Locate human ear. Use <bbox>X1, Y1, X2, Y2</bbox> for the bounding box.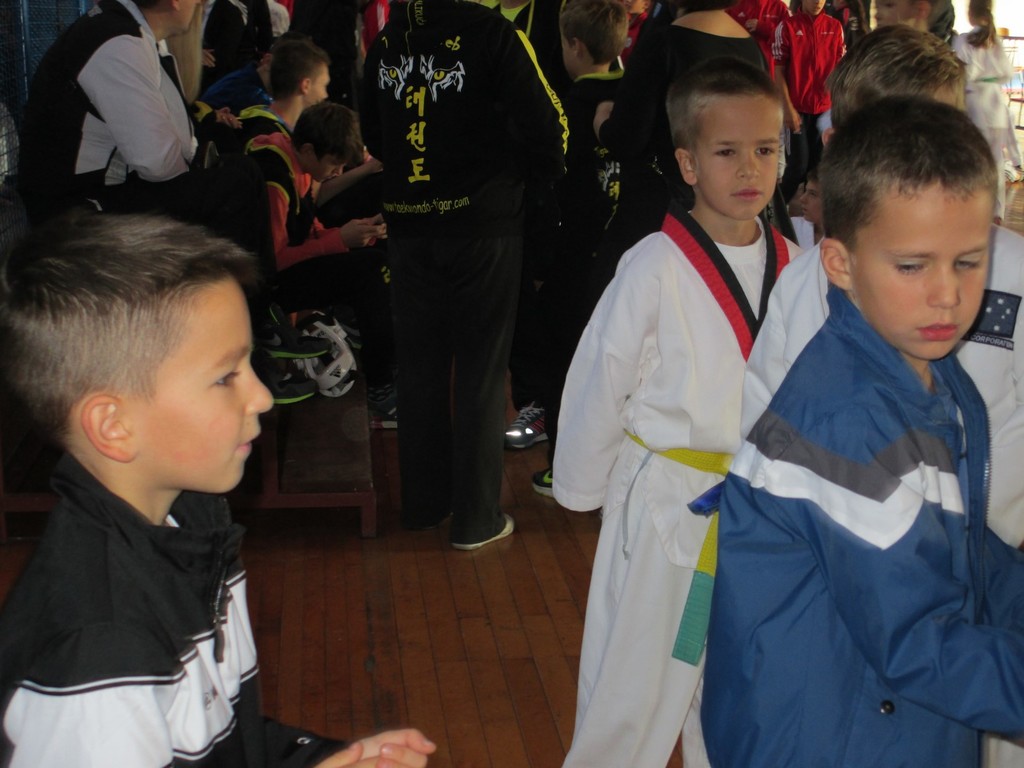
<bbox>262, 53, 270, 69</bbox>.
